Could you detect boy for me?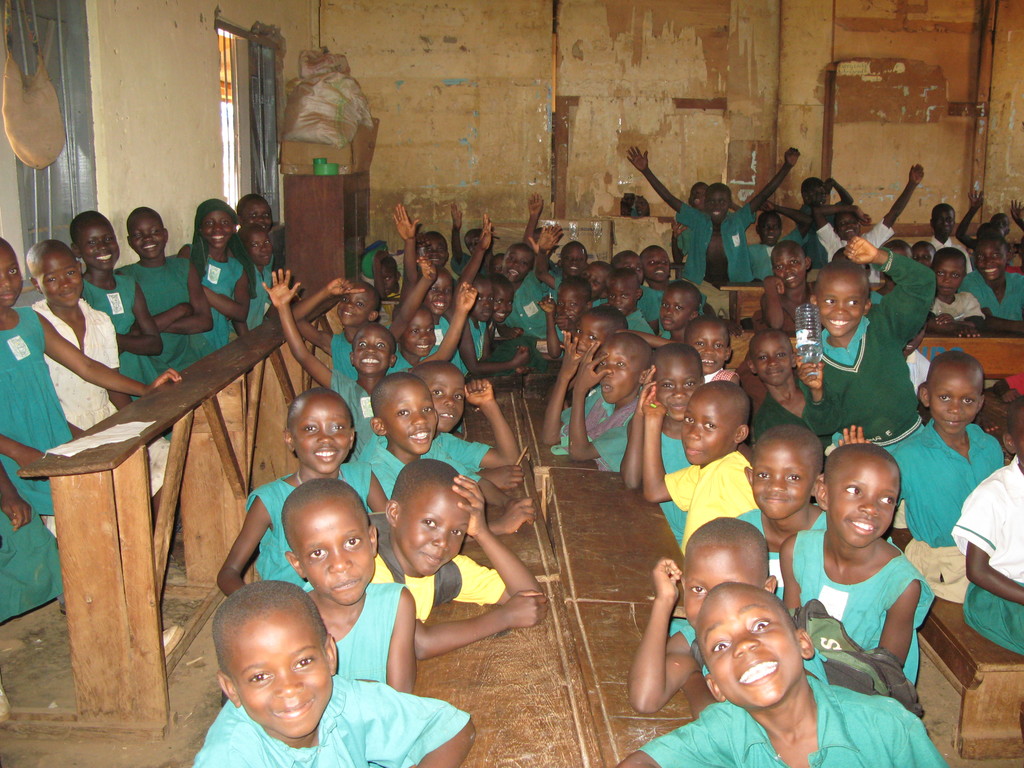
Detection result: {"left": 745, "top": 331, "right": 815, "bottom": 438}.
